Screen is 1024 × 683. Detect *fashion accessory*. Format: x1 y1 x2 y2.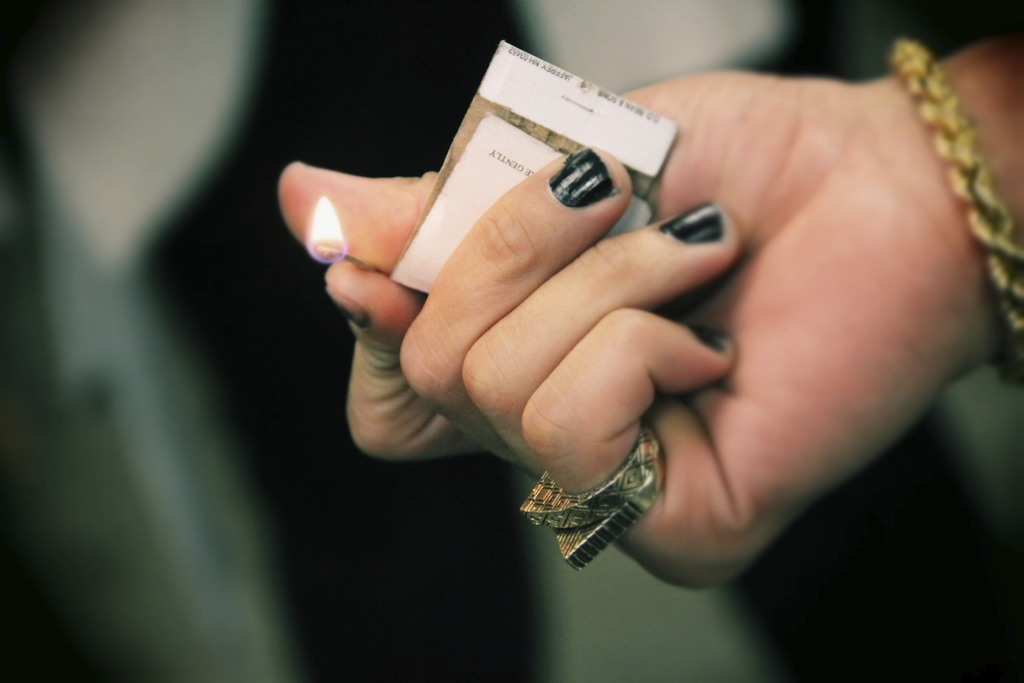
547 147 618 208.
